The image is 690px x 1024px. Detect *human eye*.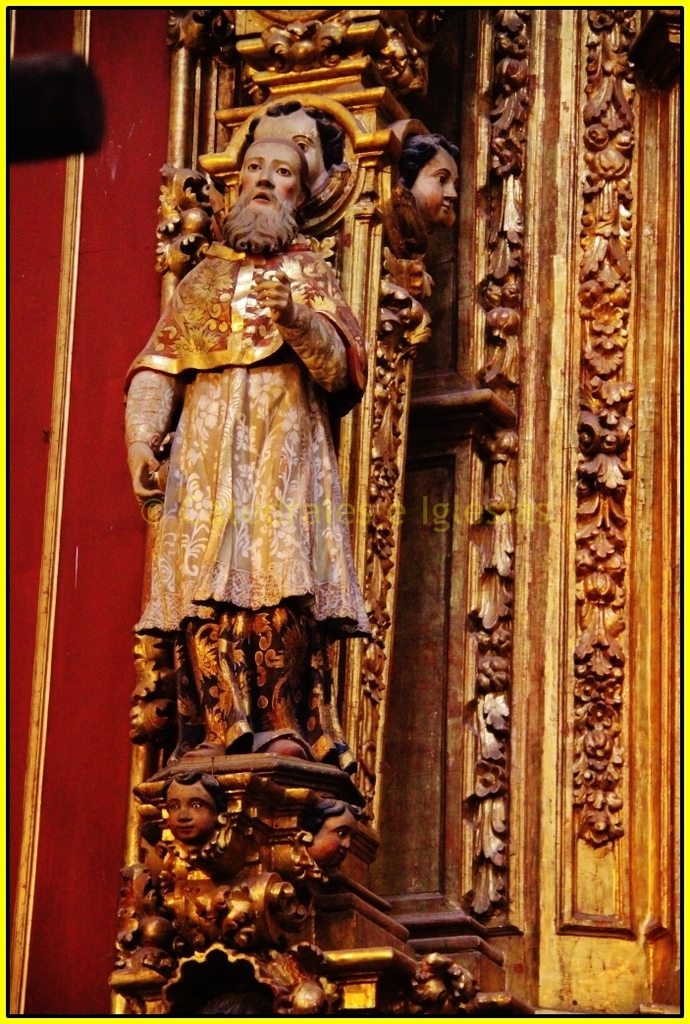
Detection: (166,800,182,811).
